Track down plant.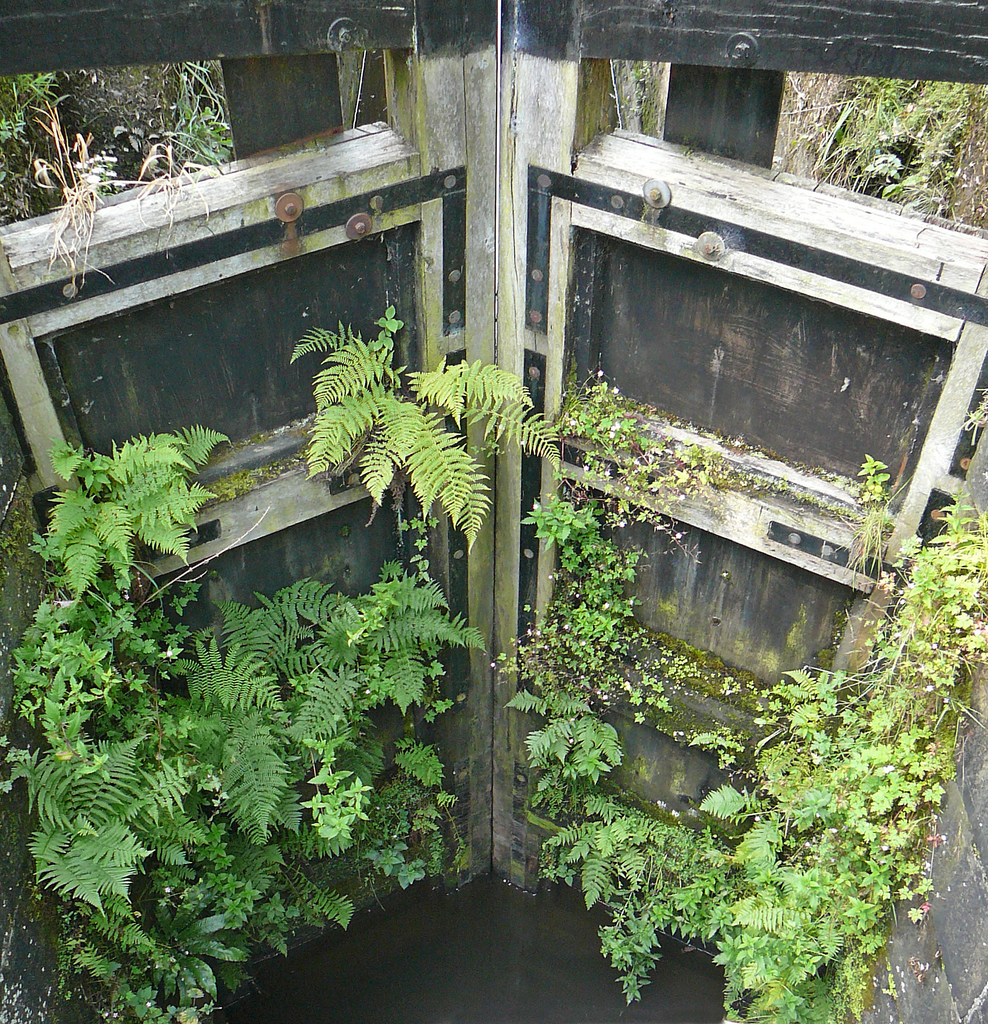
Tracked to bbox=(292, 304, 572, 559).
